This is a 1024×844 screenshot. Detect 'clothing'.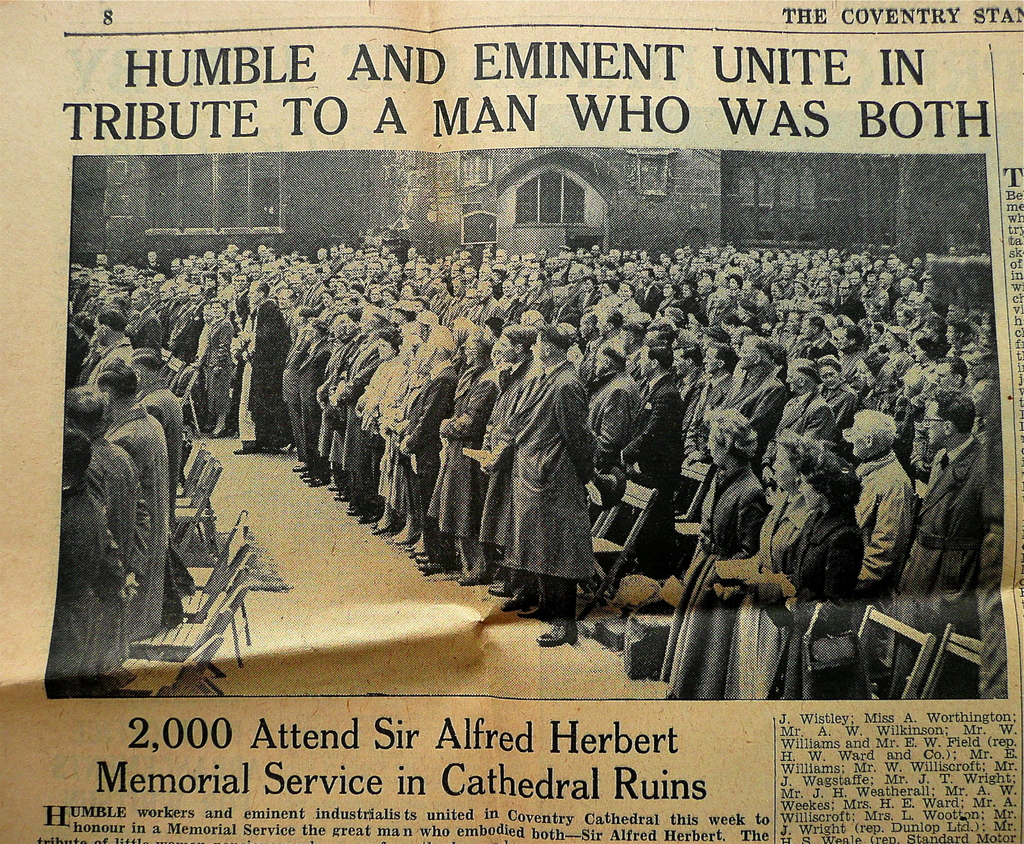
[left=327, top=337, right=369, bottom=457].
